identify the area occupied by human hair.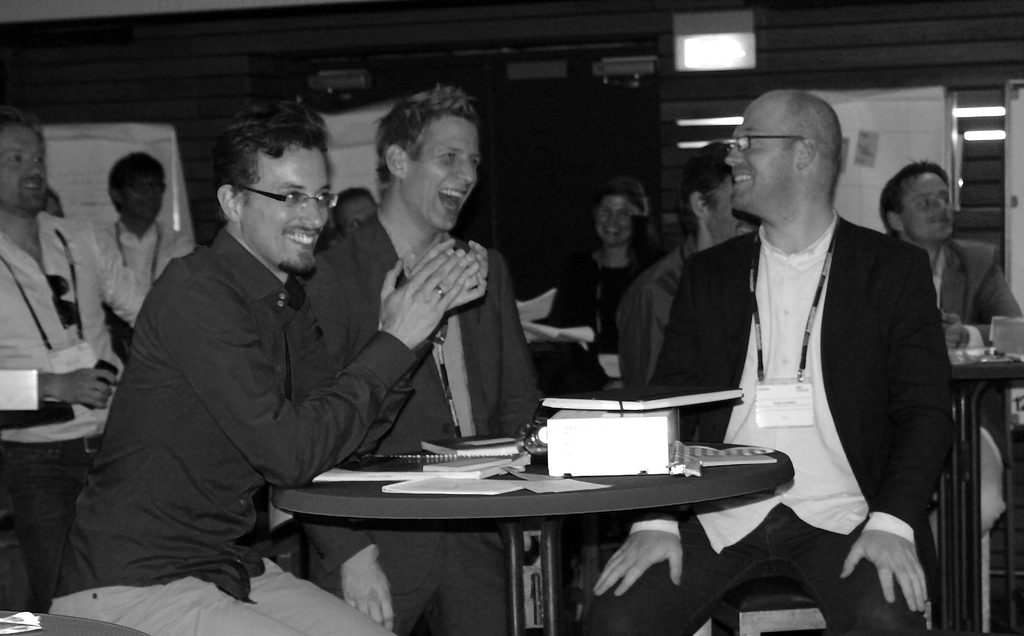
Area: box=[3, 107, 45, 157].
